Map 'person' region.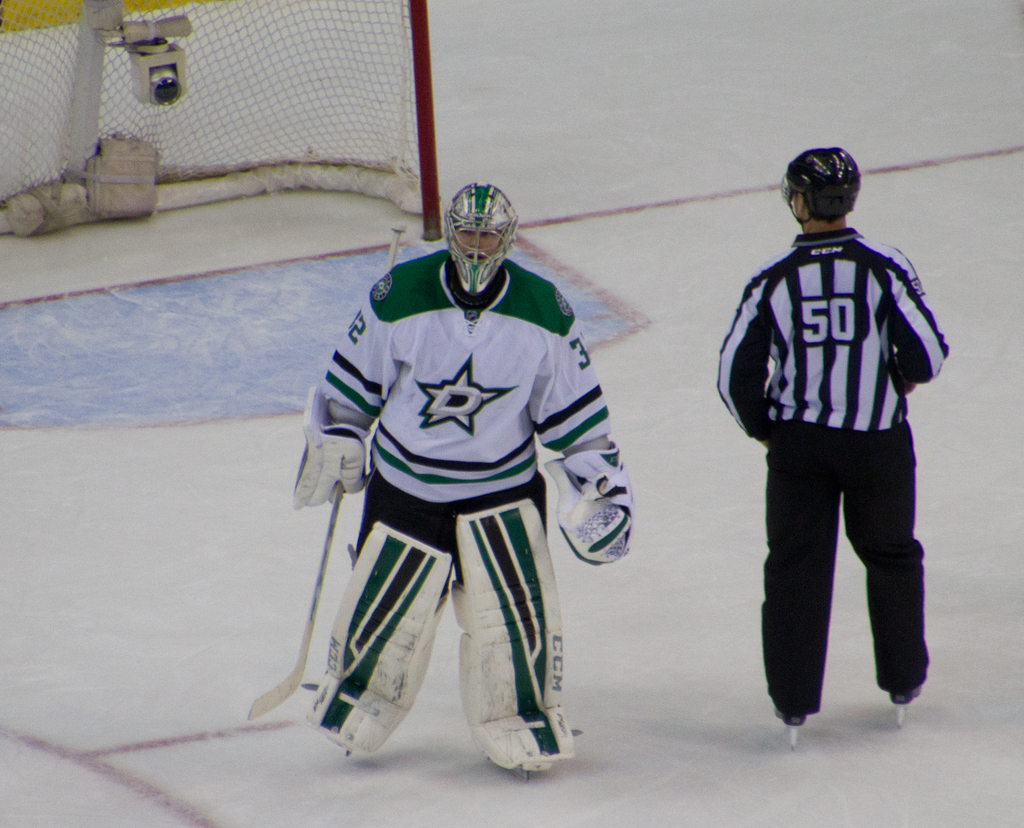
Mapped to bbox=(292, 179, 631, 774).
